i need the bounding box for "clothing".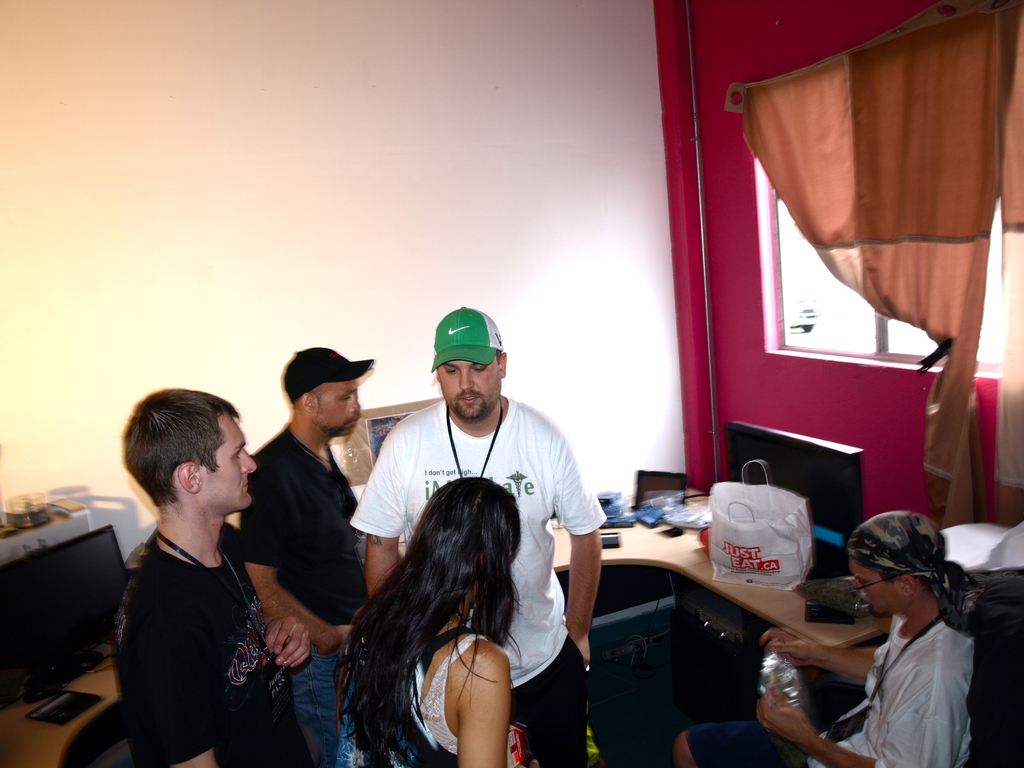
Here it is: 680,614,977,767.
